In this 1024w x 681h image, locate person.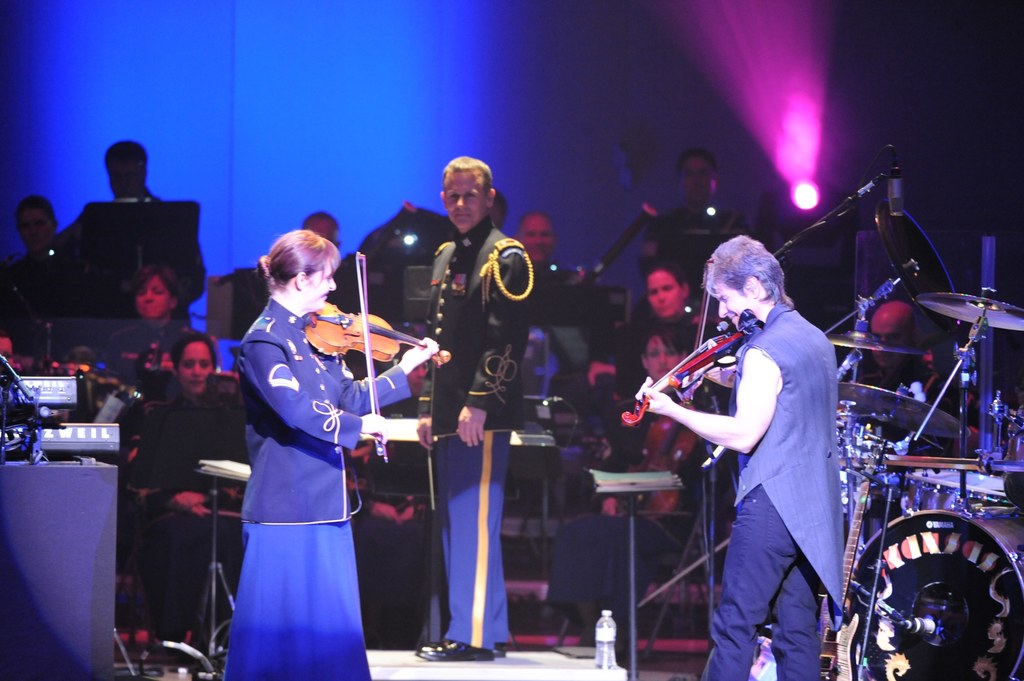
Bounding box: [left=520, top=214, right=579, bottom=337].
